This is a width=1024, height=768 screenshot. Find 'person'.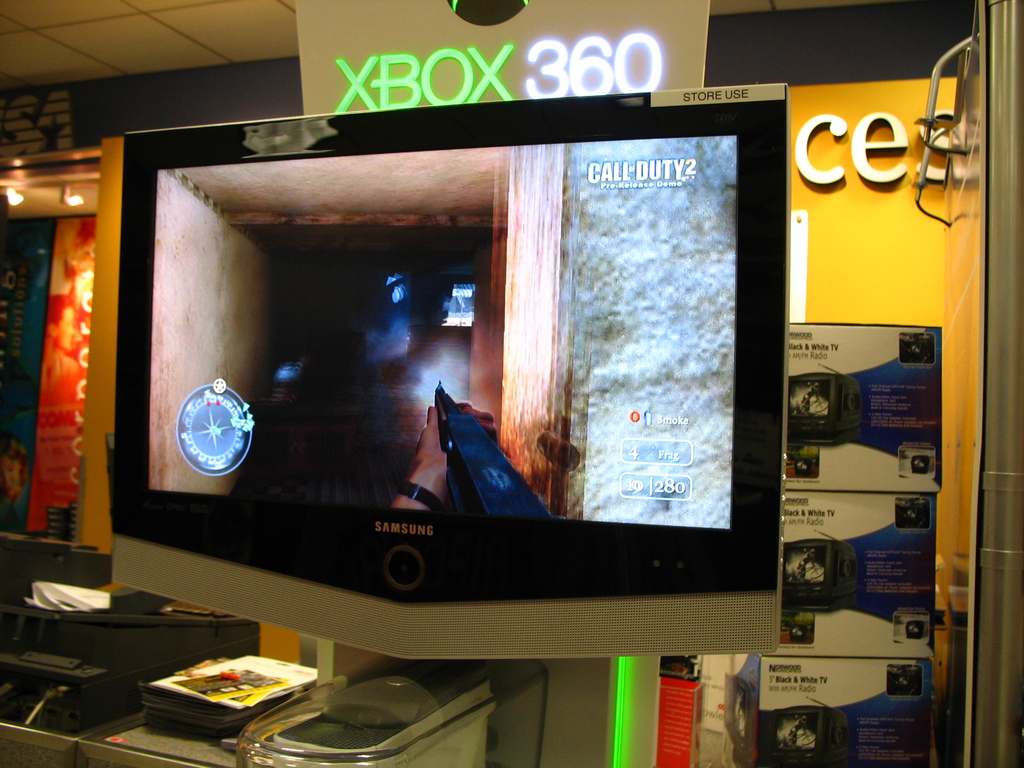
Bounding box: (left=389, top=401, right=497, bottom=513).
